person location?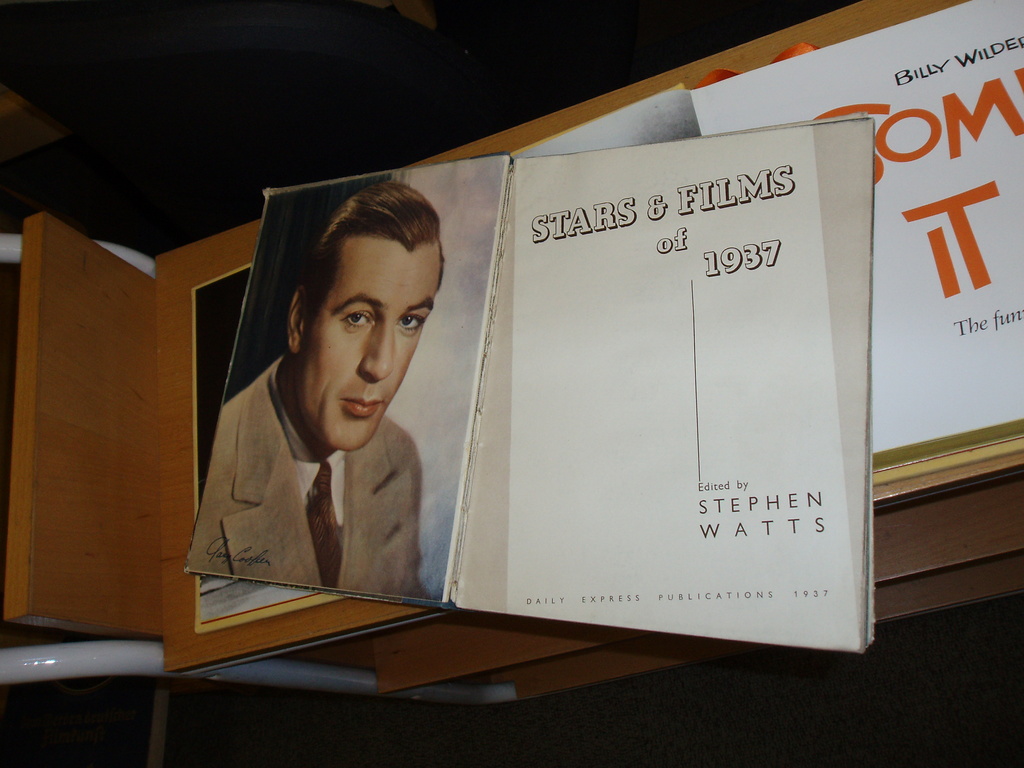
detection(212, 214, 465, 652)
